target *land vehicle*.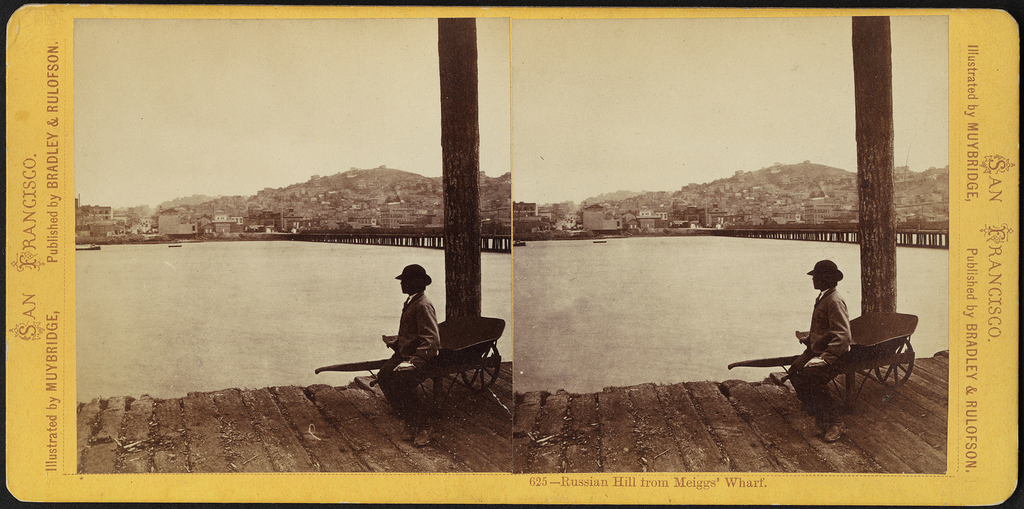
Target region: box=[311, 312, 502, 409].
